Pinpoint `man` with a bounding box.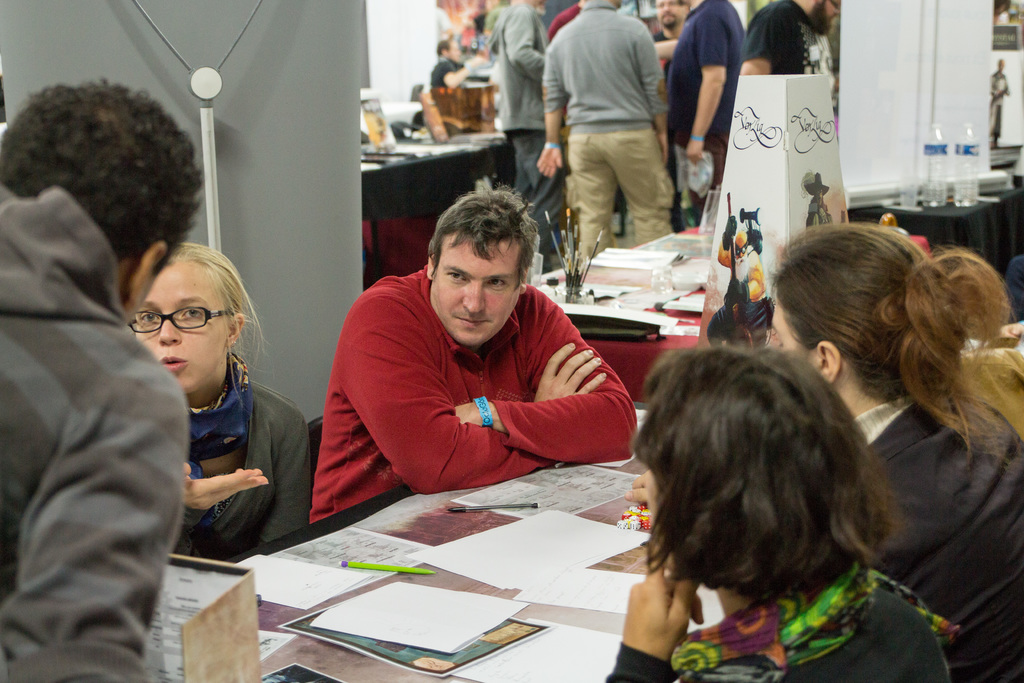
(309, 183, 636, 523).
